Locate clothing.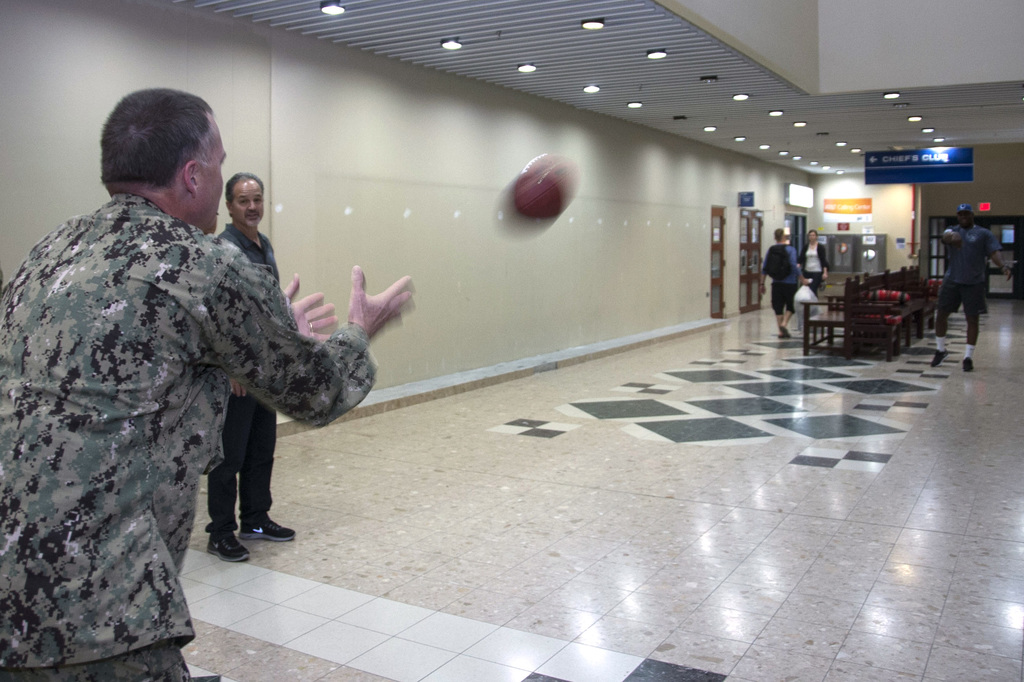
Bounding box: {"left": 936, "top": 334, "right": 946, "bottom": 352}.
